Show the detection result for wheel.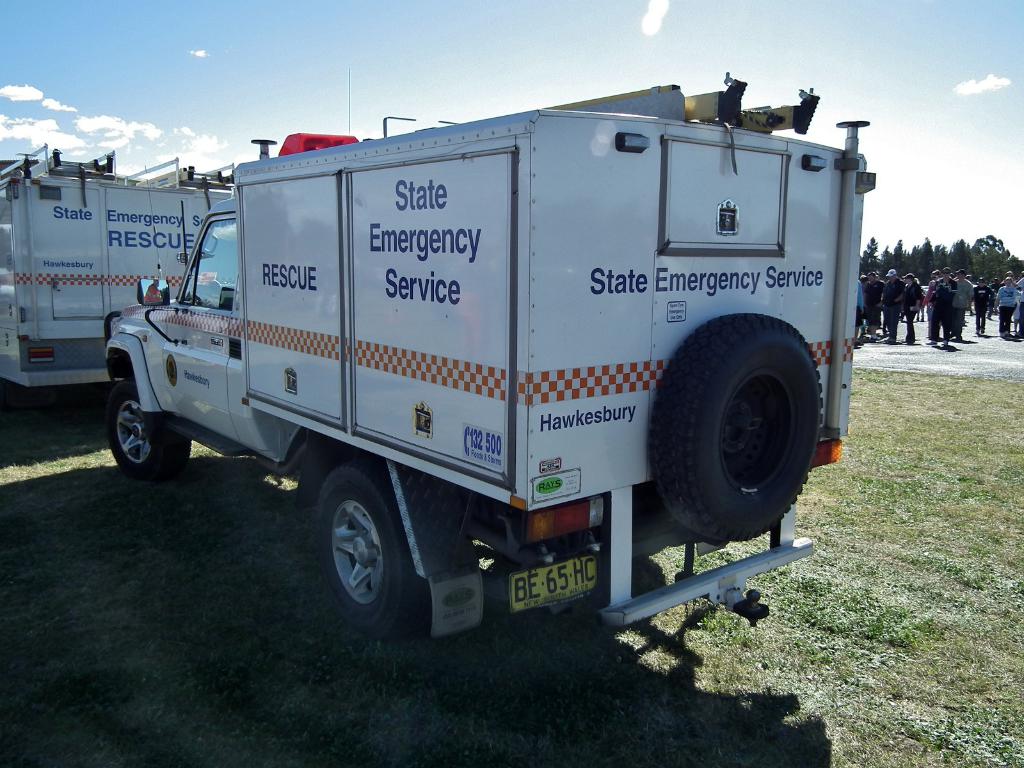
<region>316, 462, 422, 637</region>.
